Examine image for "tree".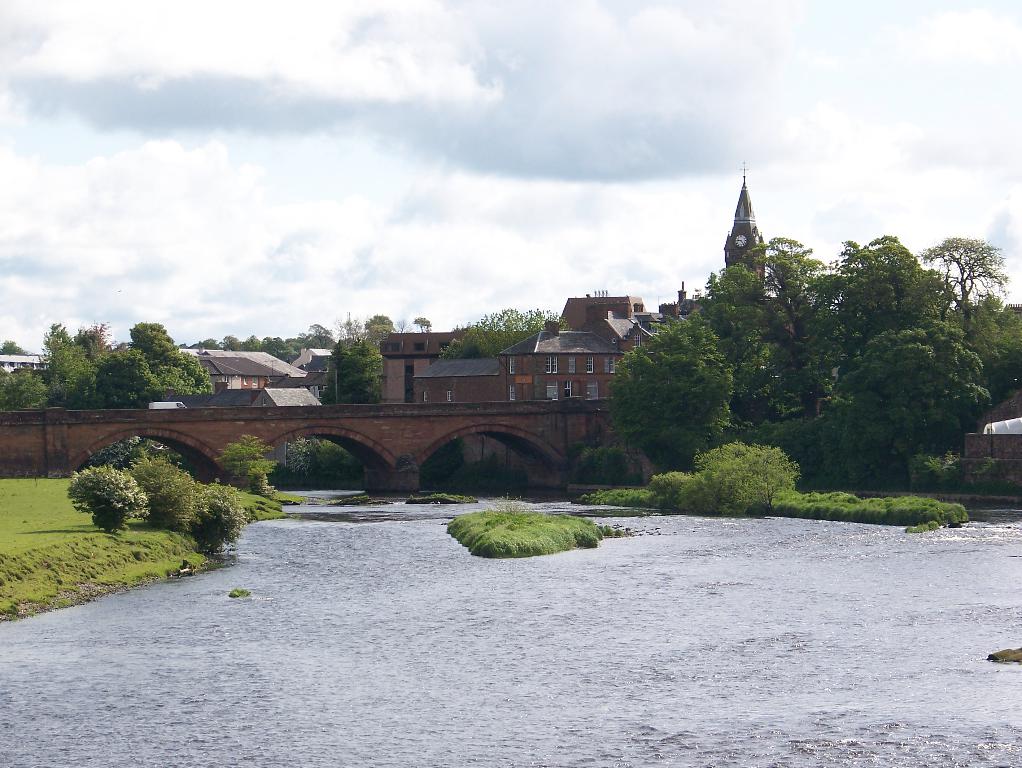
Examination result: x1=920, y1=230, x2=1007, y2=336.
